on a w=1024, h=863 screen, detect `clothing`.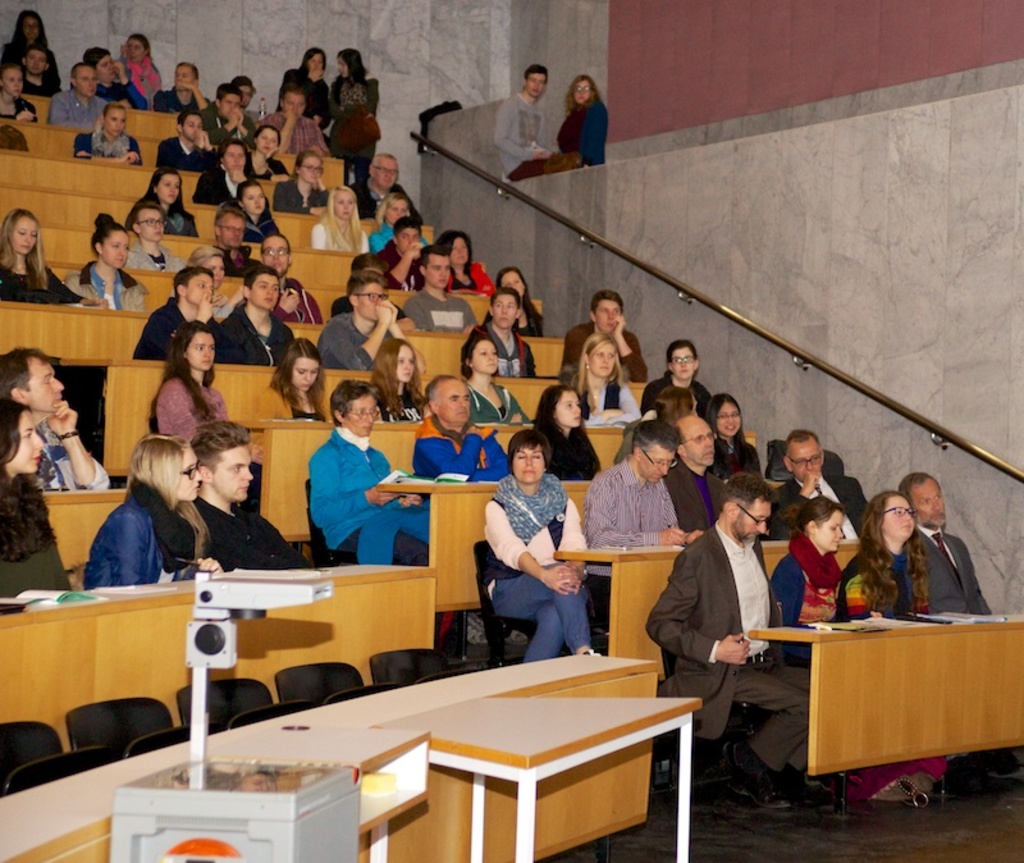
(left=575, top=380, right=635, bottom=425).
